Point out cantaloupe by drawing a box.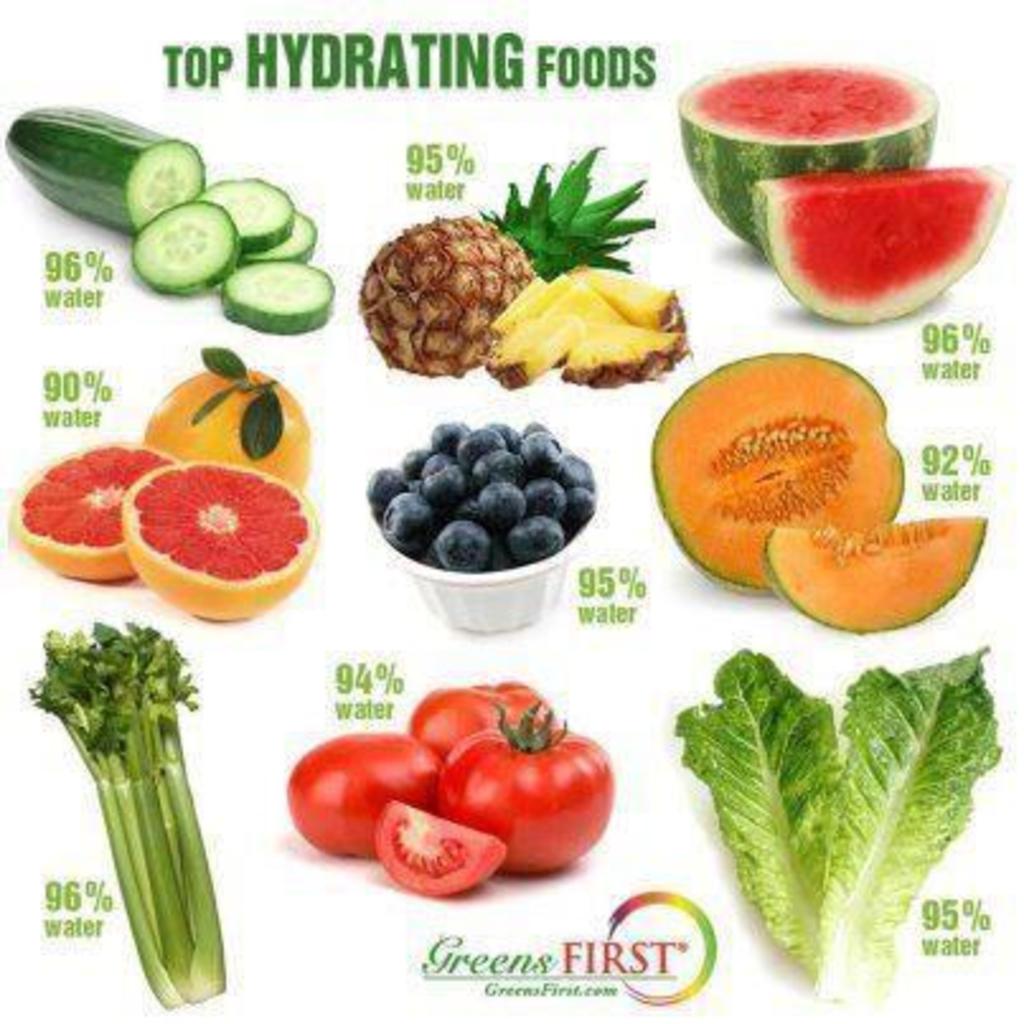
bbox=[767, 513, 986, 628].
